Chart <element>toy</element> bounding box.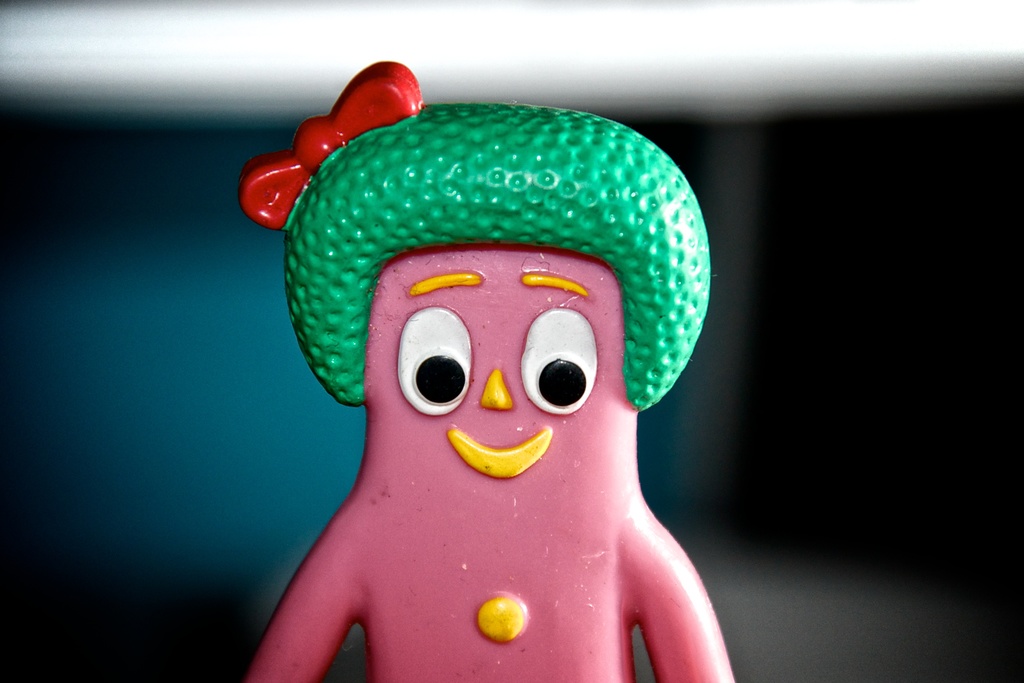
Charted: locate(234, 105, 720, 668).
